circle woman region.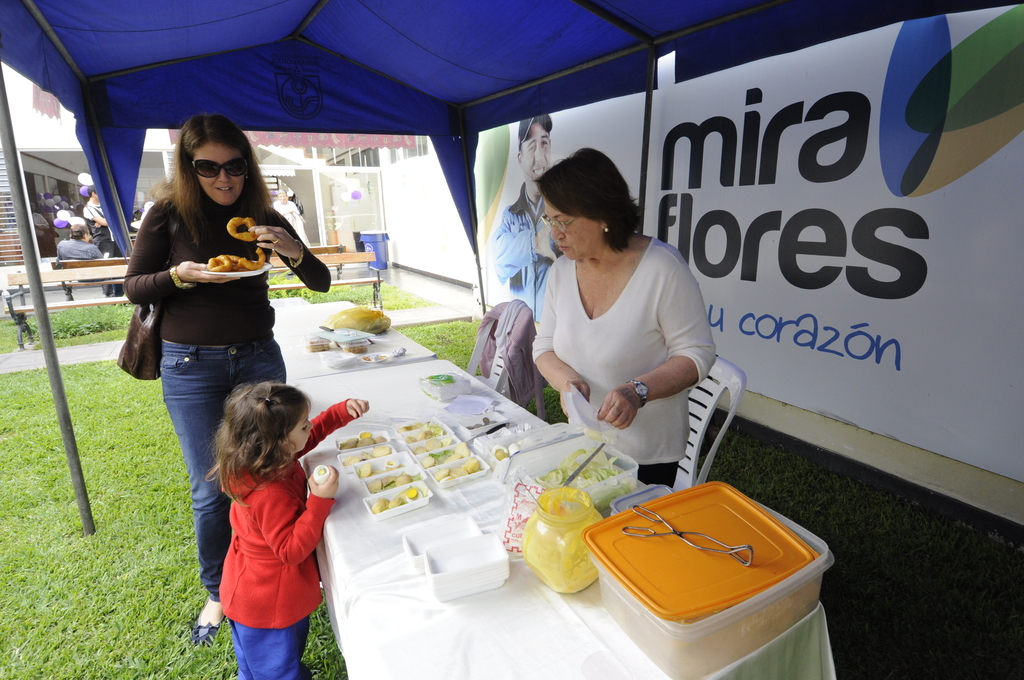
Region: 119 108 332 647.
